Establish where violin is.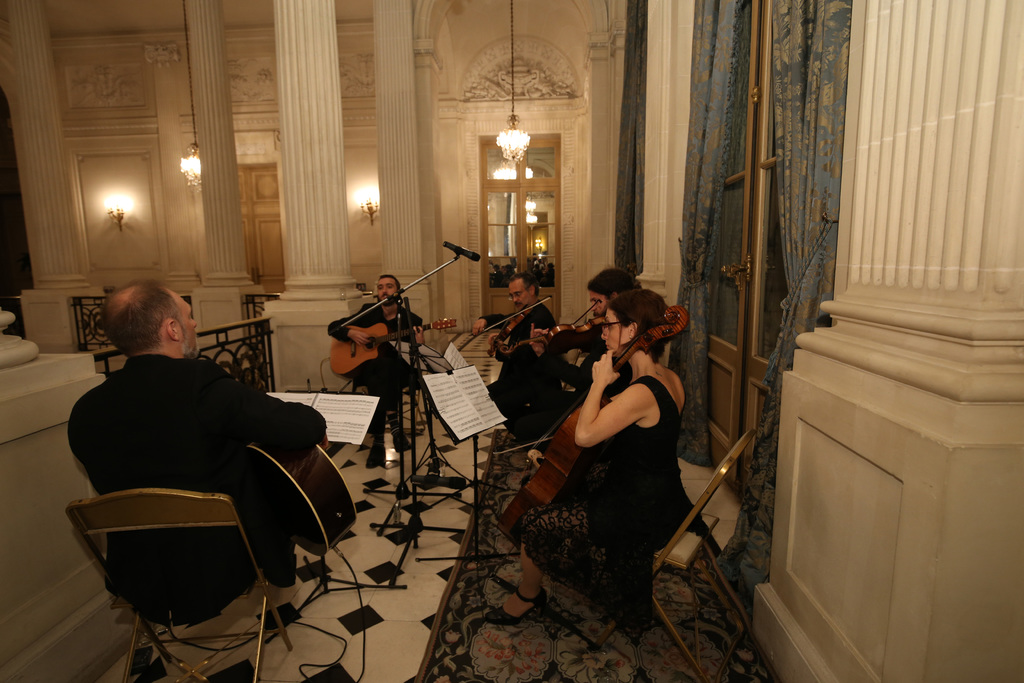
Established at x1=492 y1=294 x2=610 y2=365.
